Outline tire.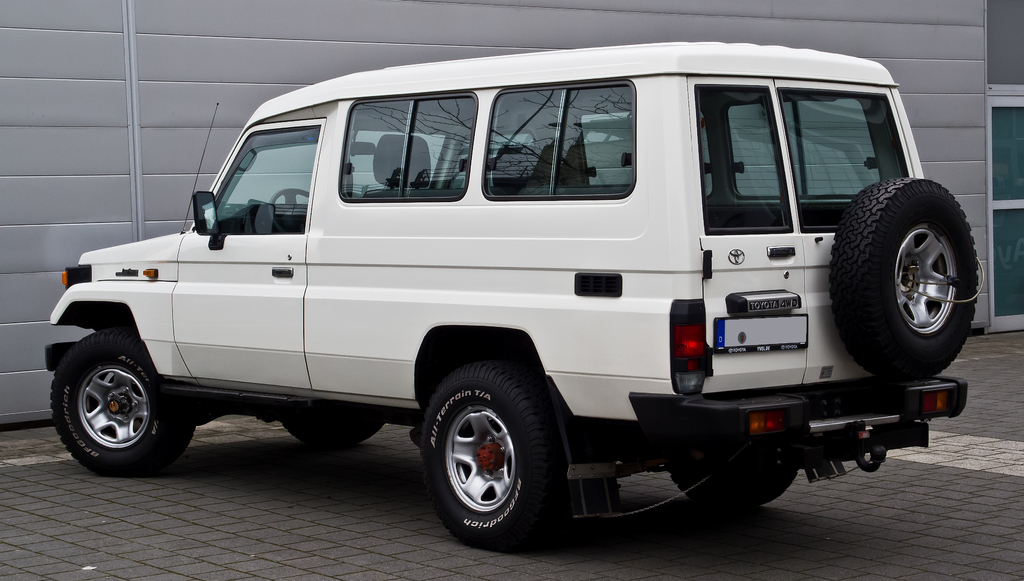
Outline: x1=278 y1=413 x2=390 y2=442.
